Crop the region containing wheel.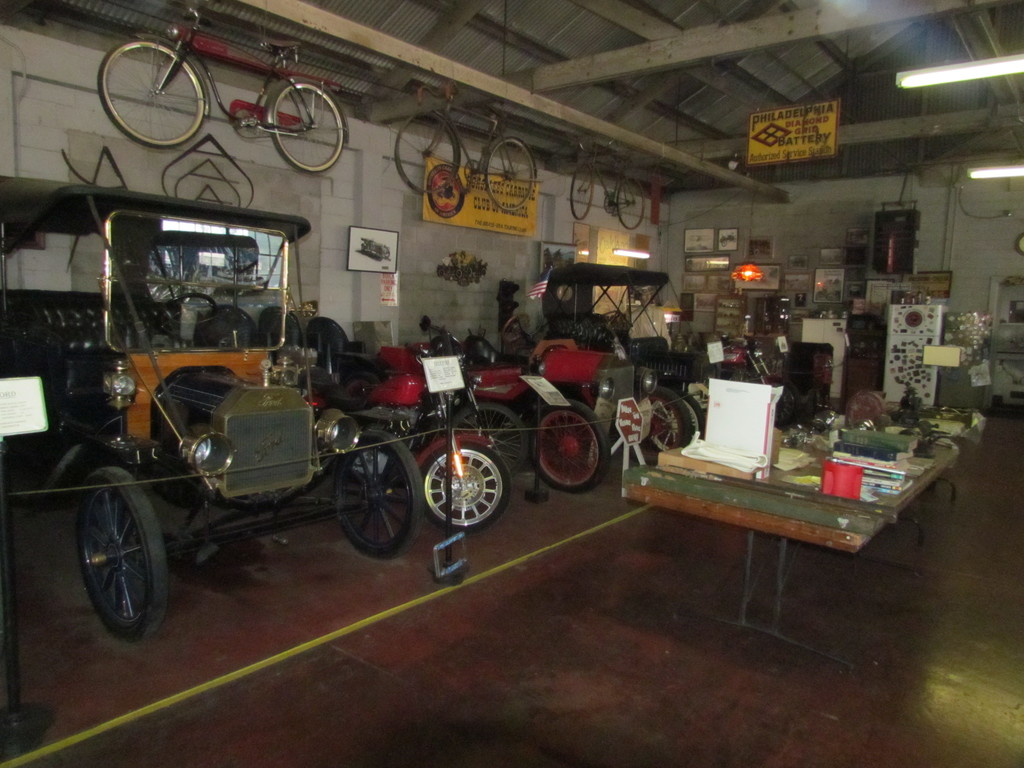
Crop region: [269, 78, 345, 173].
